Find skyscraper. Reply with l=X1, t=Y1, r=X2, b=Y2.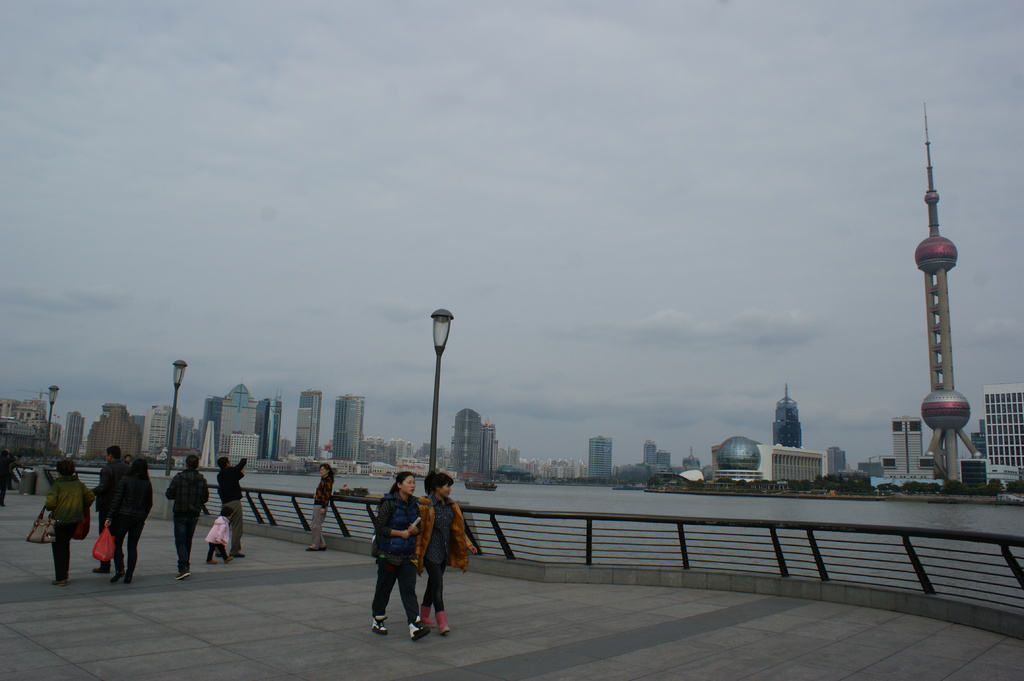
l=870, t=414, r=936, b=487.
